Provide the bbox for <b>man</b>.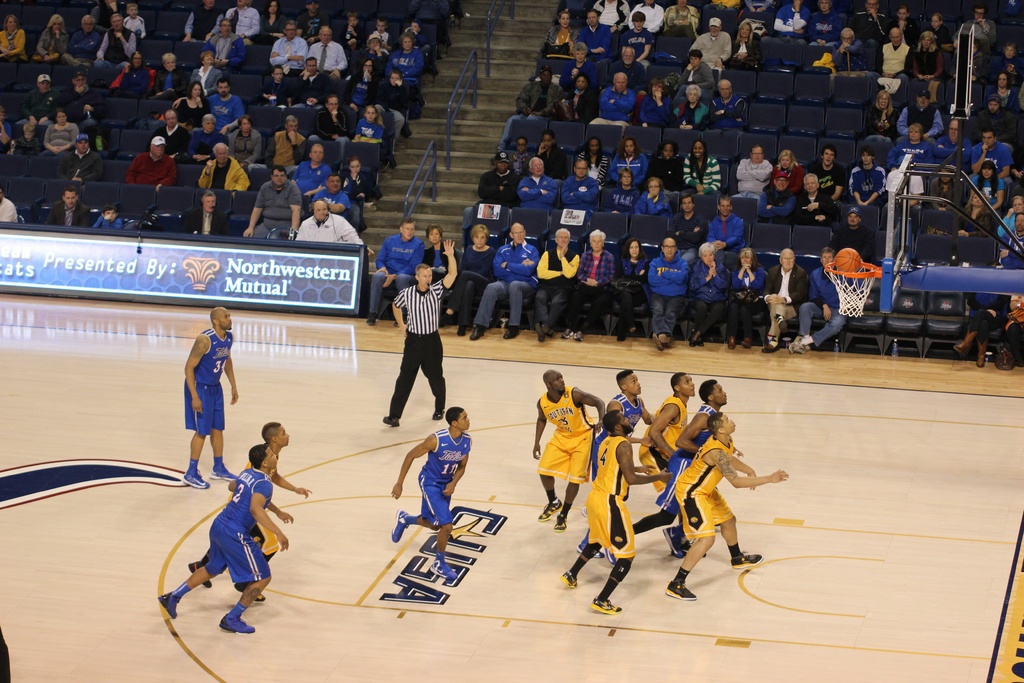
BBox(46, 183, 91, 229).
